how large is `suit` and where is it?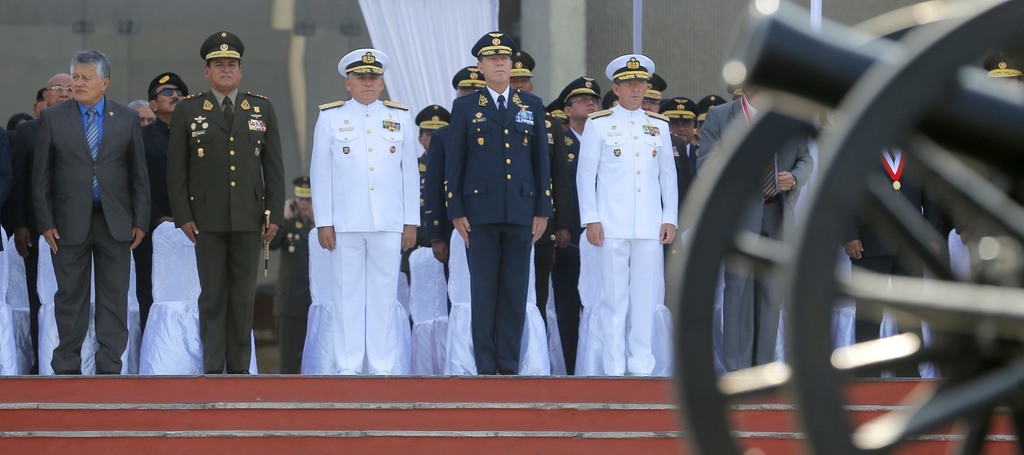
Bounding box: pyautogui.locateOnScreen(845, 146, 927, 388).
